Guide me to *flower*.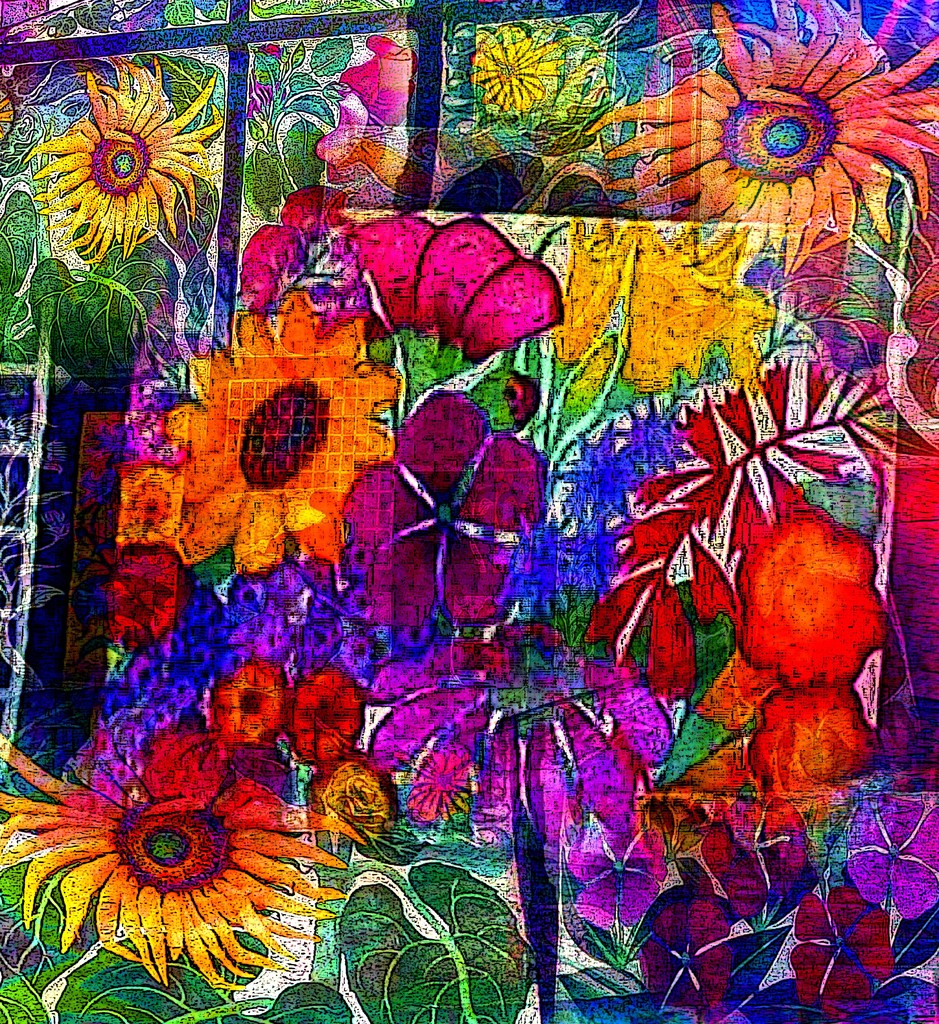
Guidance: 12 730 338 993.
